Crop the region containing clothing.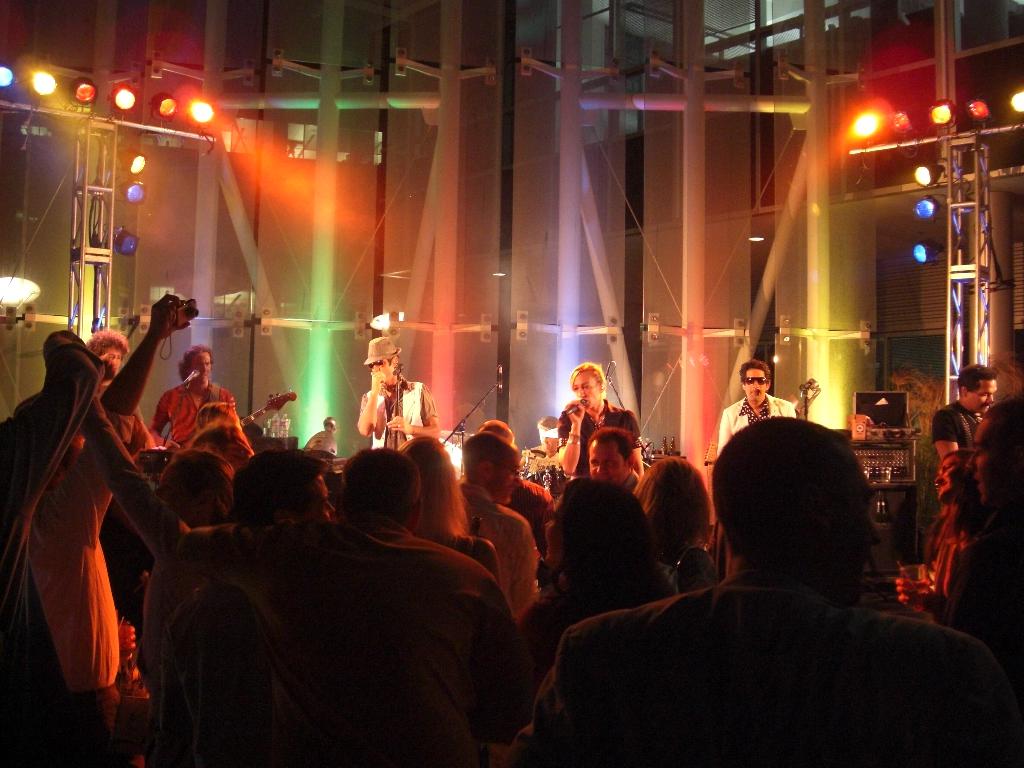
Crop region: box(0, 332, 102, 639).
